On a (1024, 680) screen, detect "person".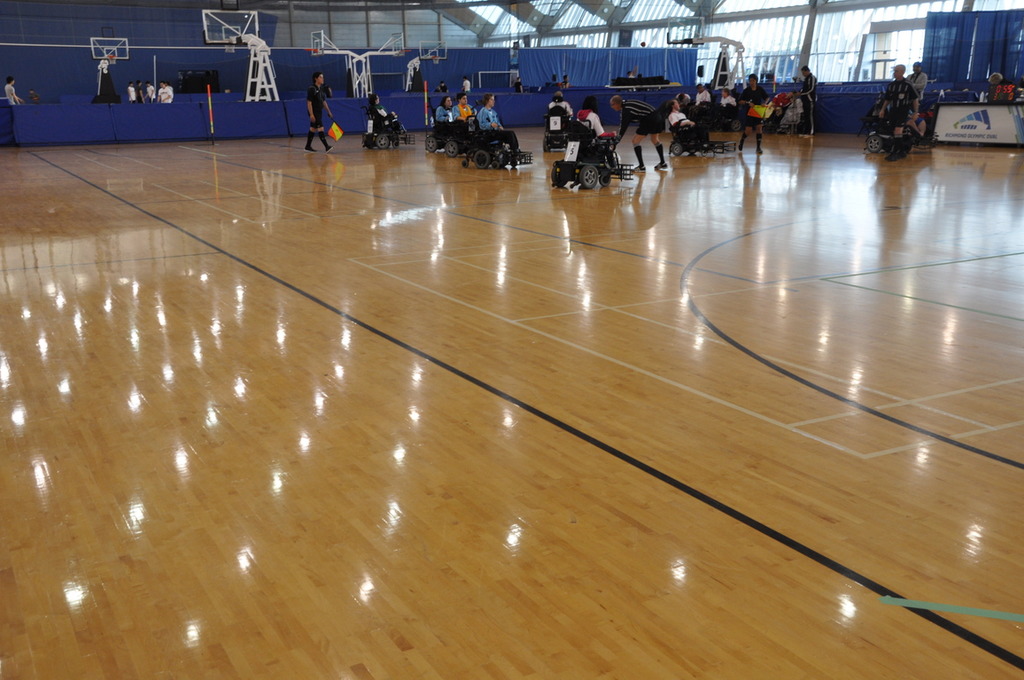
rect(363, 90, 406, 149).
